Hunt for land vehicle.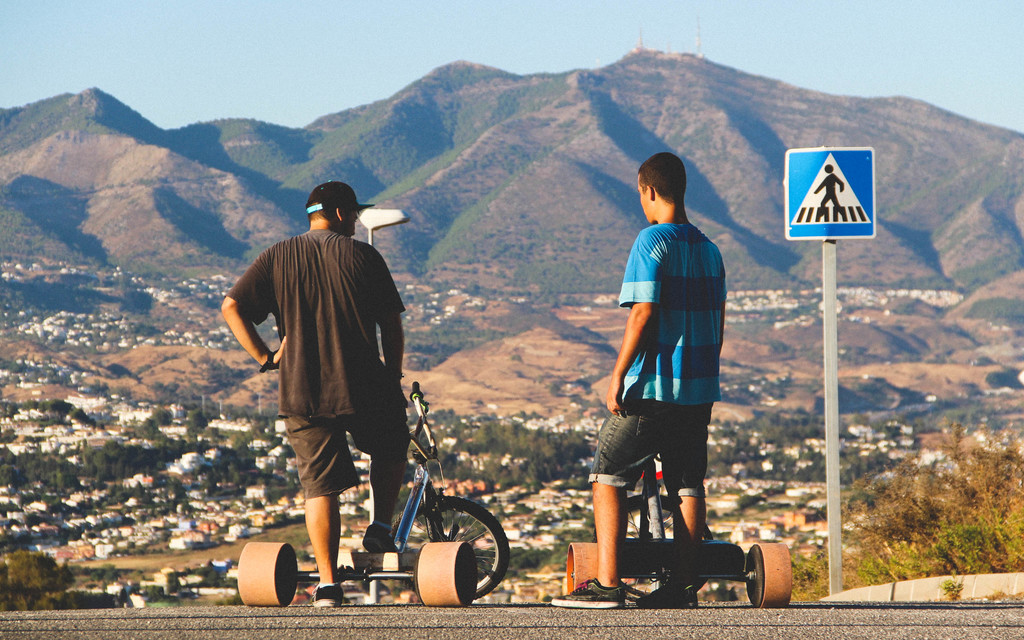
Hunted down at bbox=(561, 456, 792, 606).
